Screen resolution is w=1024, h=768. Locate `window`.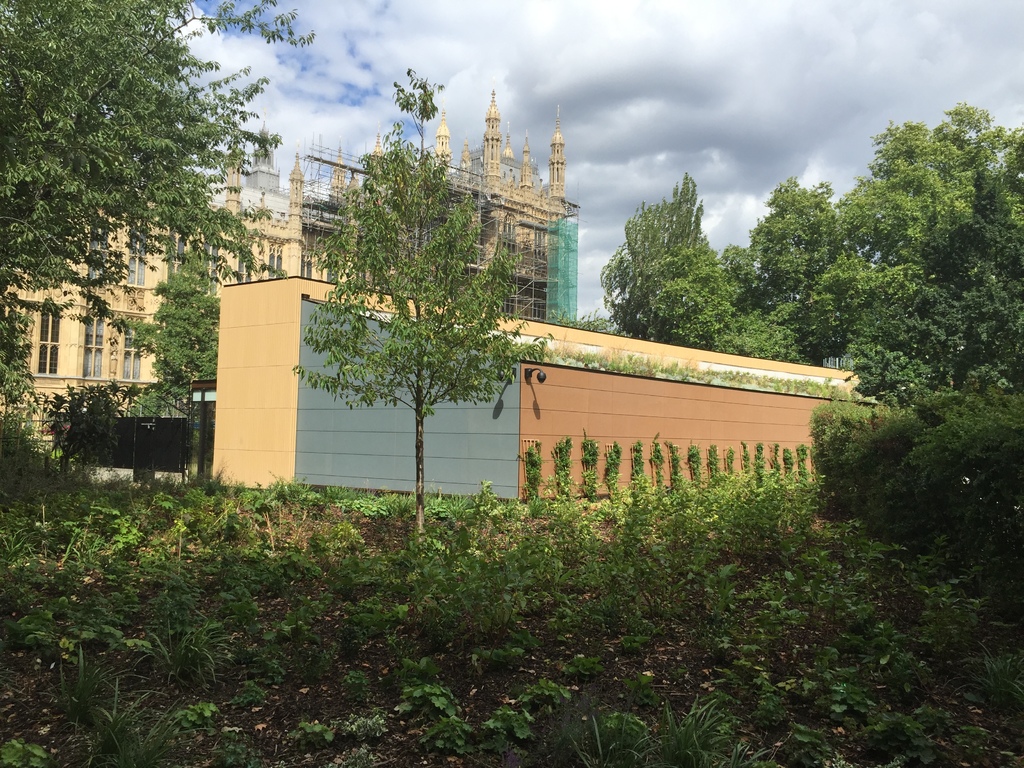
(x1=501, y1=221, x2=516, y2=243).
